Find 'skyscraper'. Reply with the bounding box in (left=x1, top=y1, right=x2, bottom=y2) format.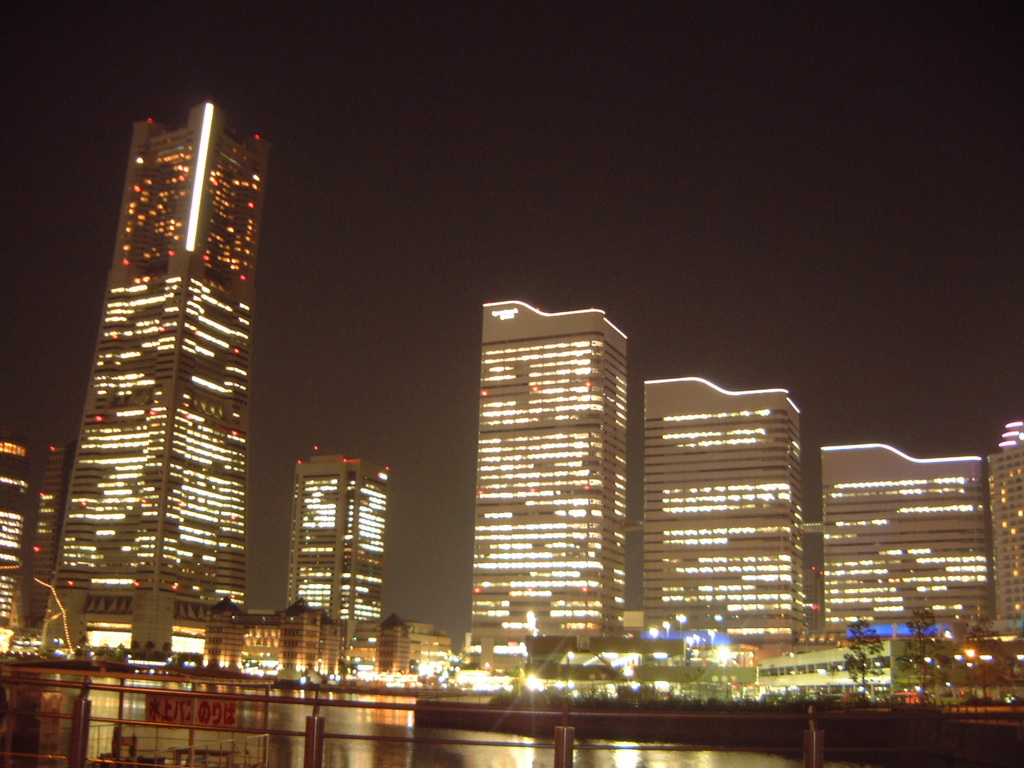
(left=472, top=290, right=625, bottom=662).
